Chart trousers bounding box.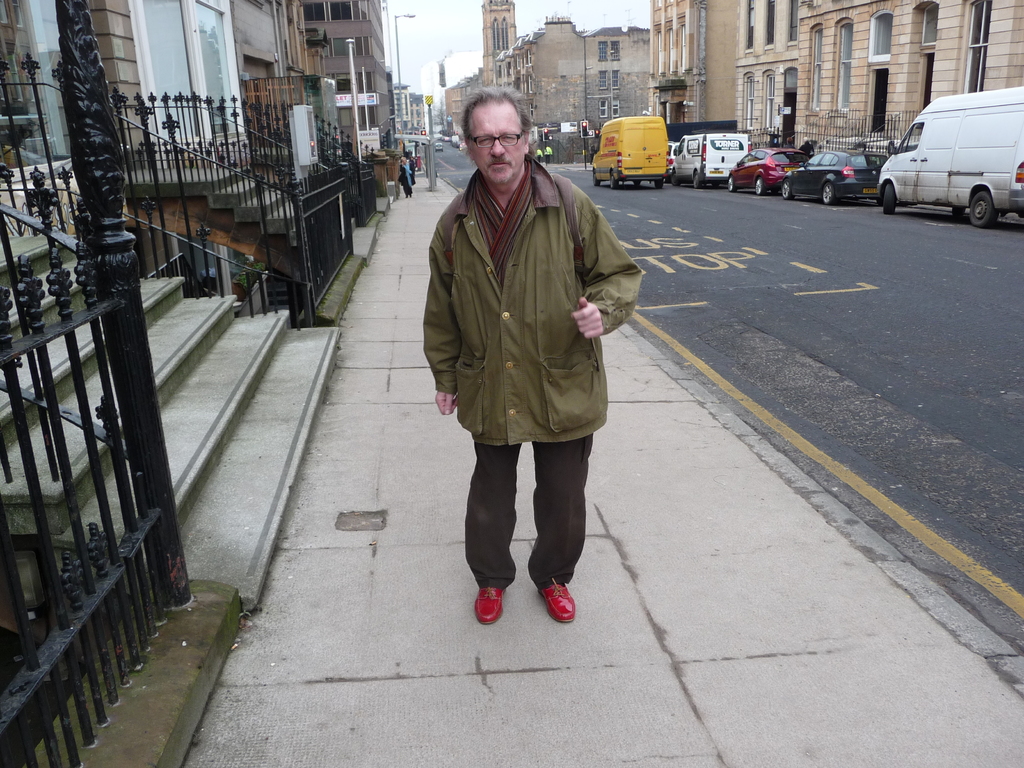
Charted: pyautogui.locateOnScreen(454, 406, 589, 606).
